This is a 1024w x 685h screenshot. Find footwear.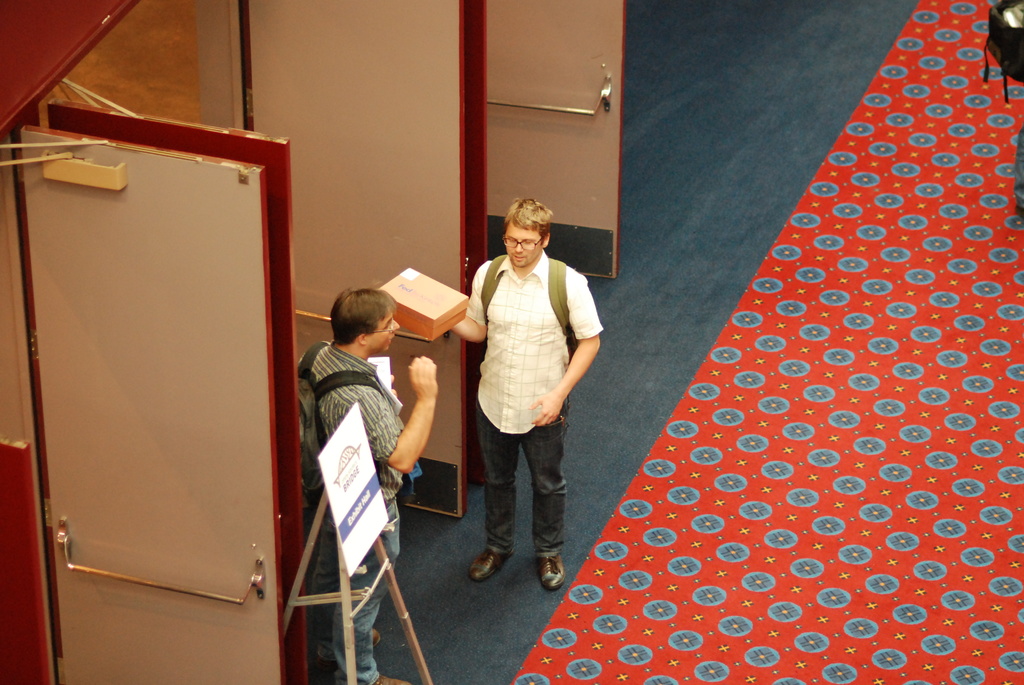
Bounding box: x1=537 y1=552 x2=567 y2=594.
